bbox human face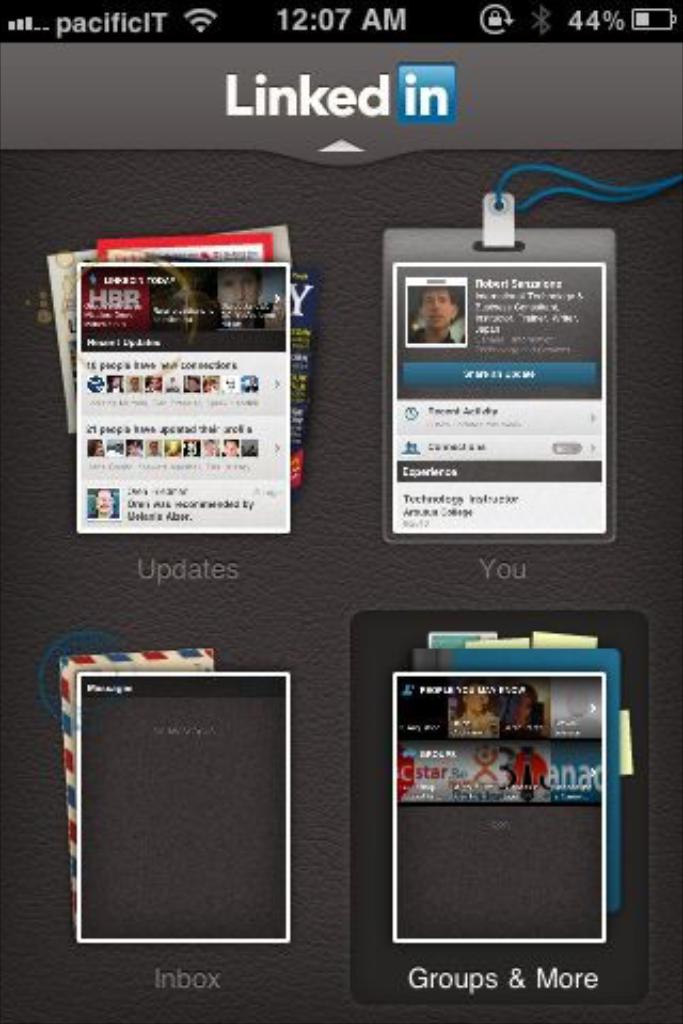
rect(465, 683, 491, 715)
